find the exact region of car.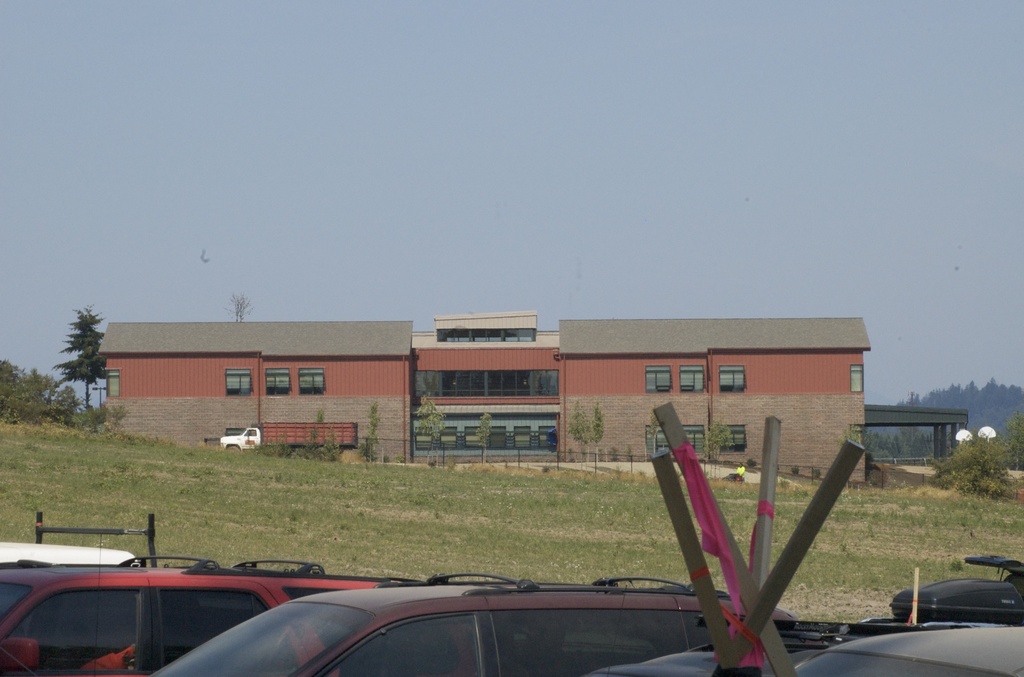
Exact region: detection(0, 564, 387, 676).
